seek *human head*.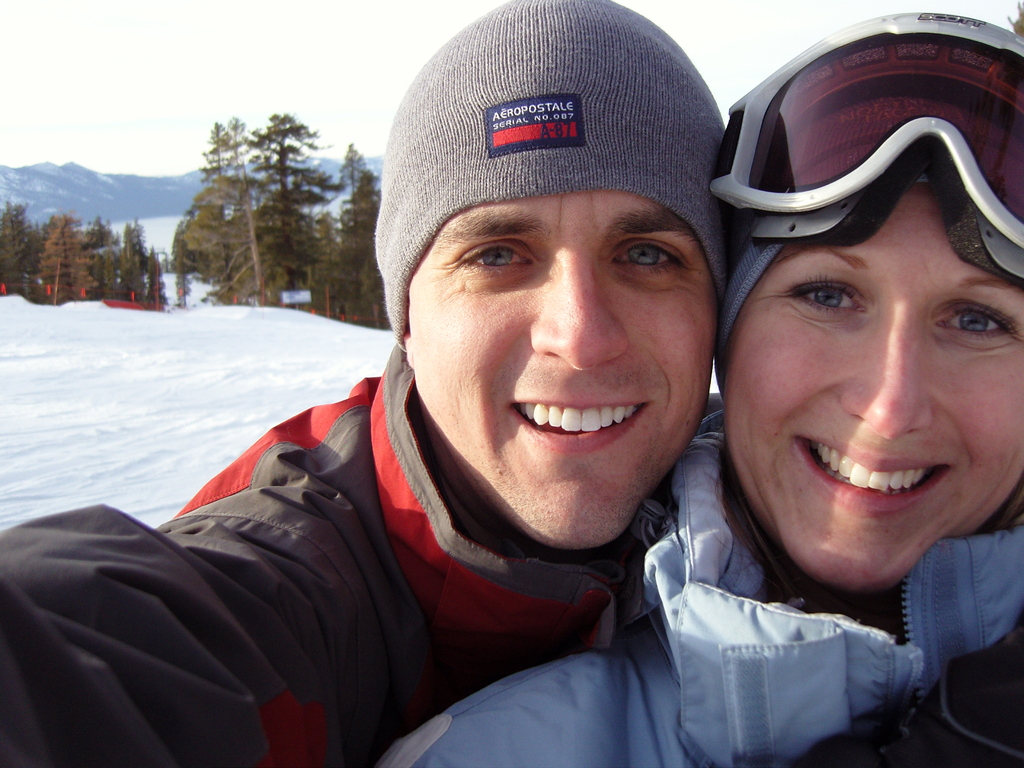
box(378, 4, 728, 510).
